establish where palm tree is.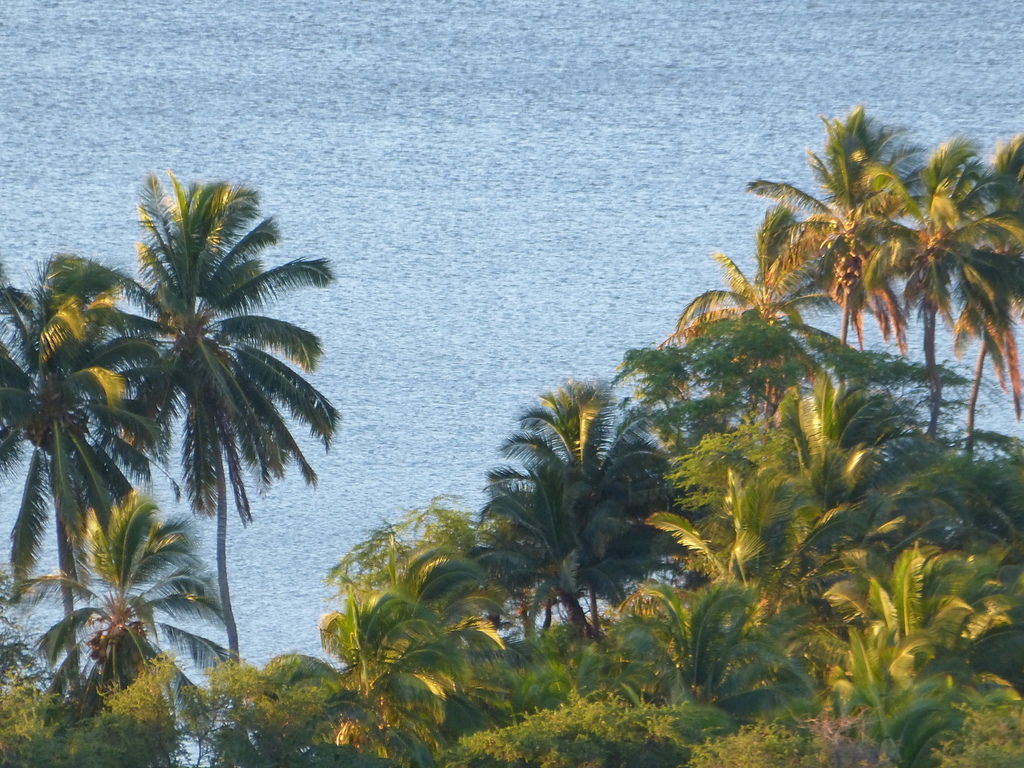
Established at (381,518,547,637).
